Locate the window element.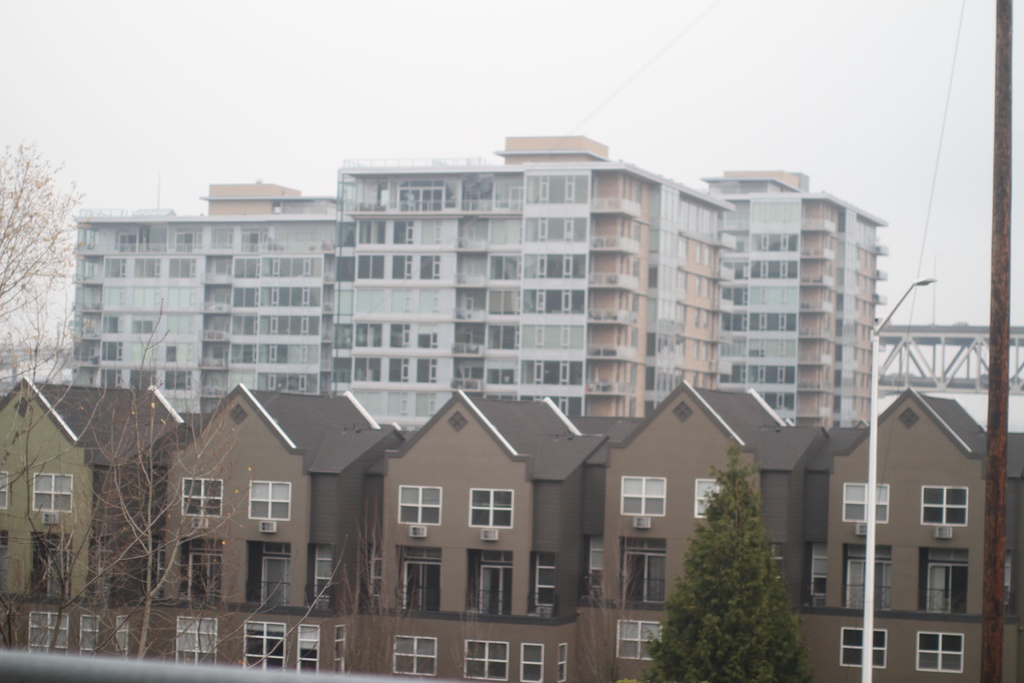
Element bbox: left=518, top=641, right=544, bottom=682.
